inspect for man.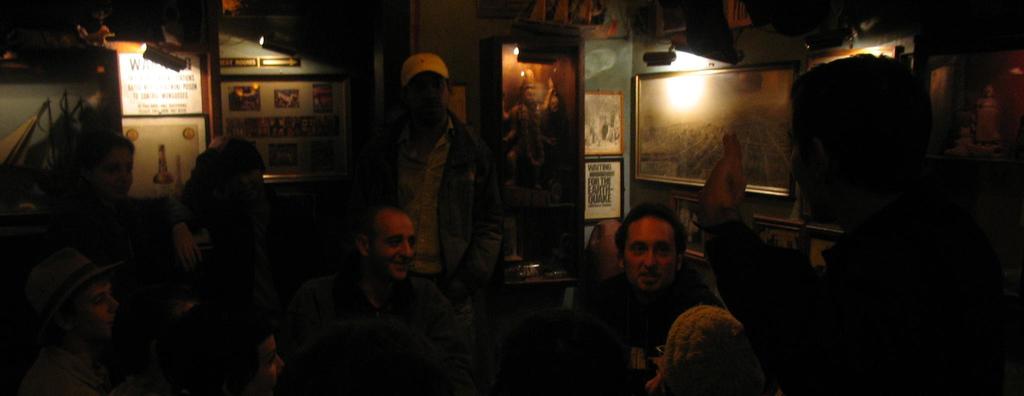
Inspection: <bbox>568, 182, 724, 372</bbox>.
